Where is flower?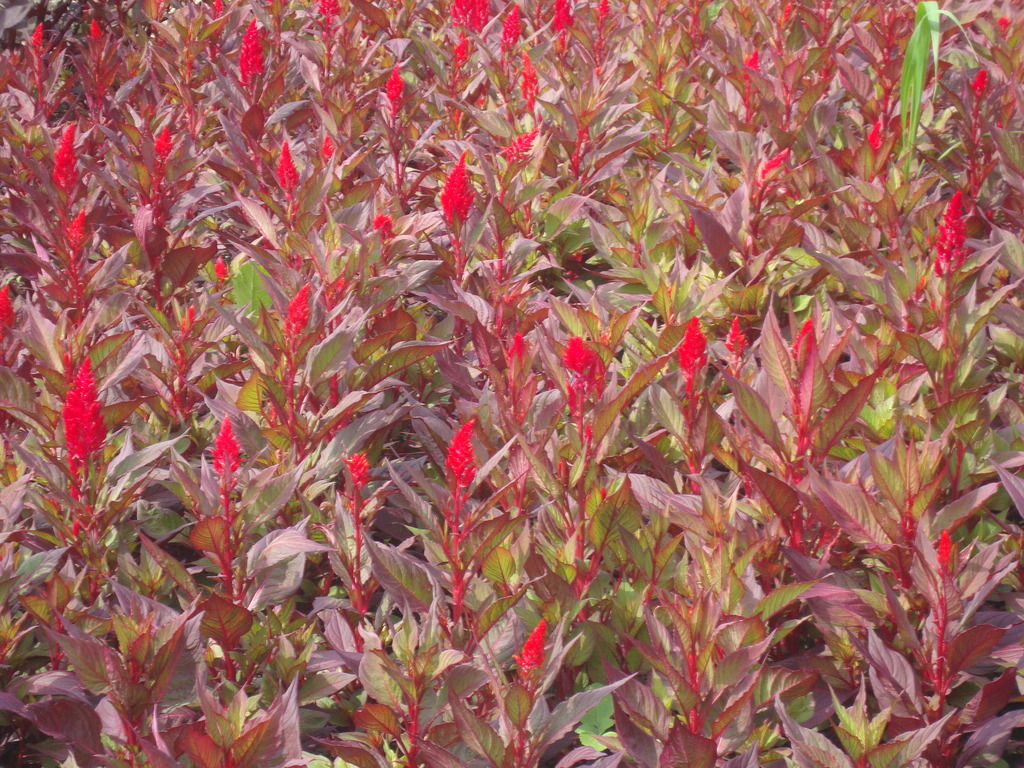
[x1=159, y1=132, x2=170, y2=156].
